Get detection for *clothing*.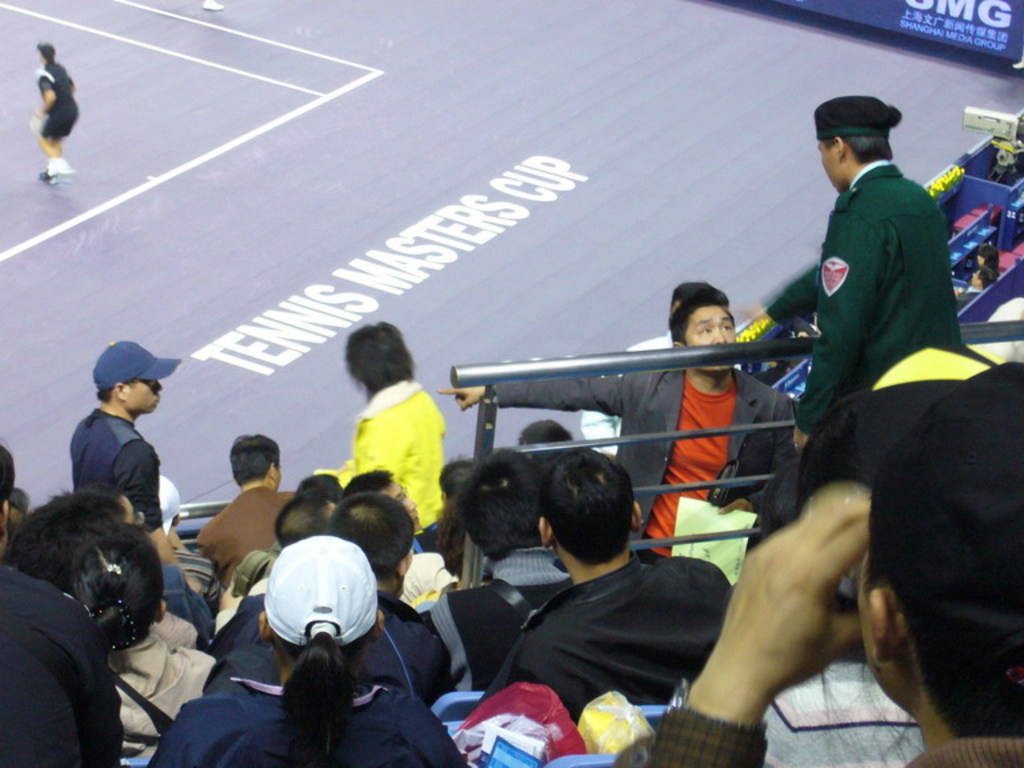
Detection: box=[496, 548, 747, 715].
